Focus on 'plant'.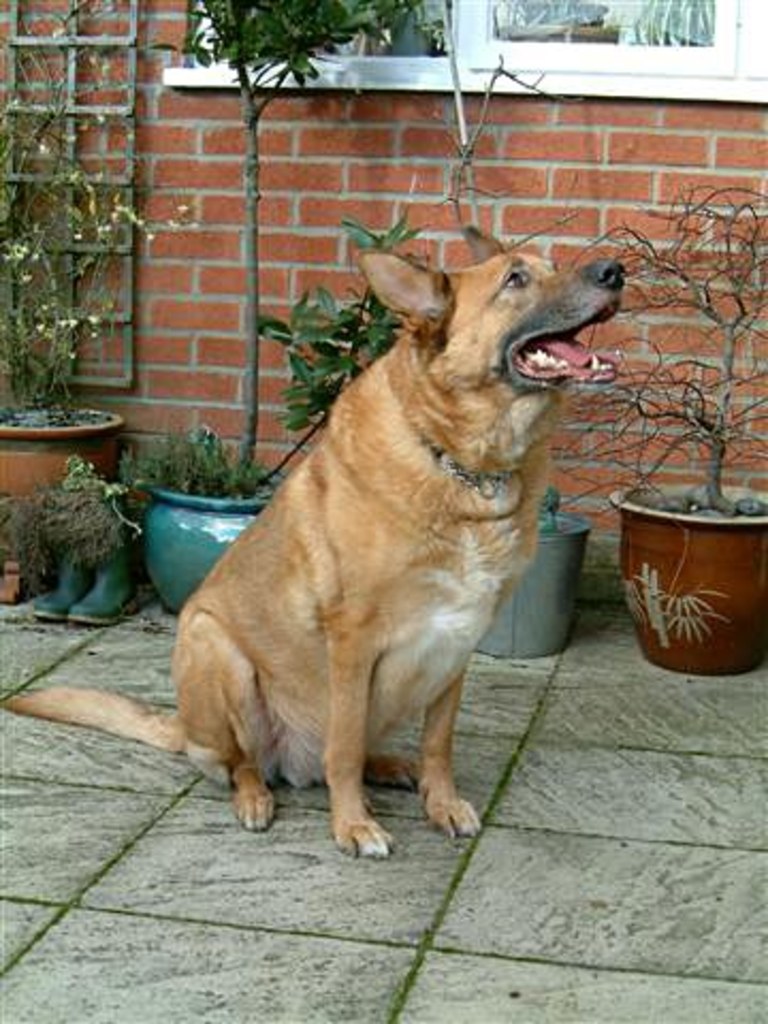
Focused at (left=442, top=55, right=766, bottom=533).
